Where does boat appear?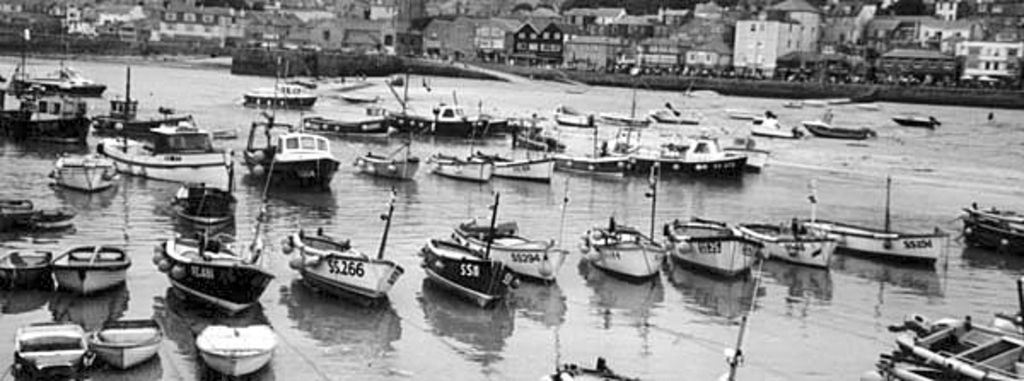
Appears at 353:114:416:186.
